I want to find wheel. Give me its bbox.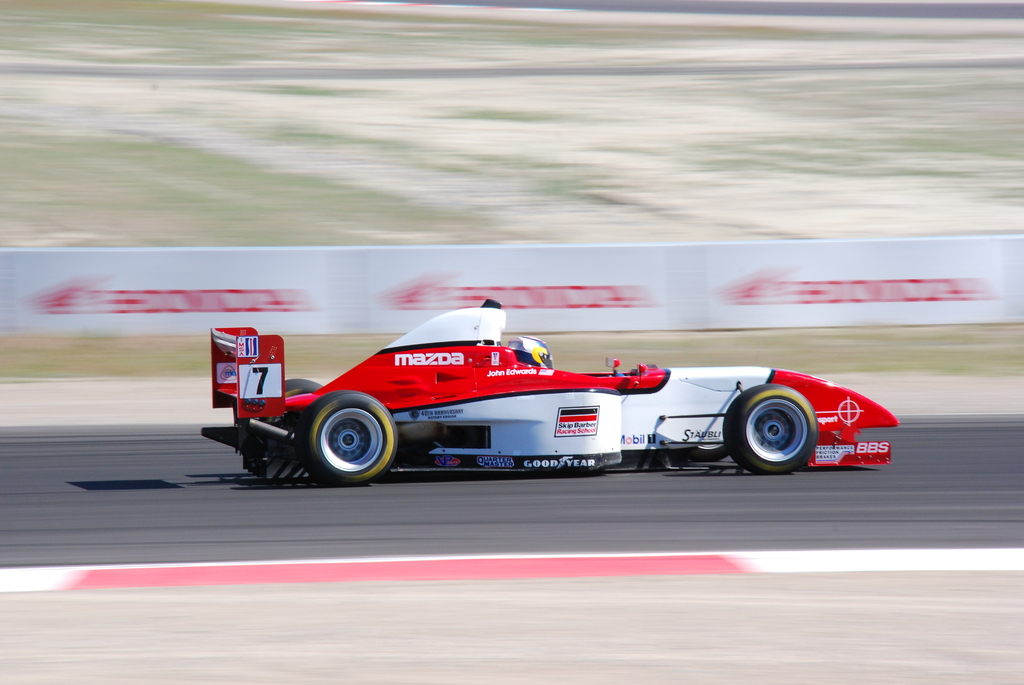
[301,390,398,487].
